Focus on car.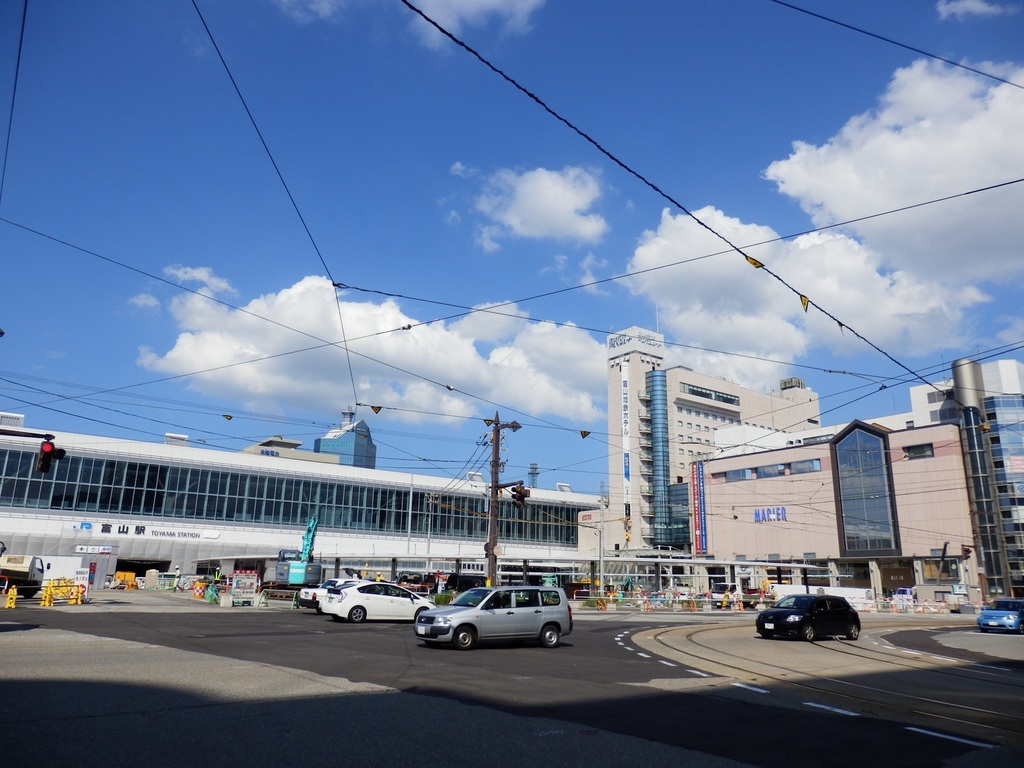
Focused at 978,601,1023,636.
